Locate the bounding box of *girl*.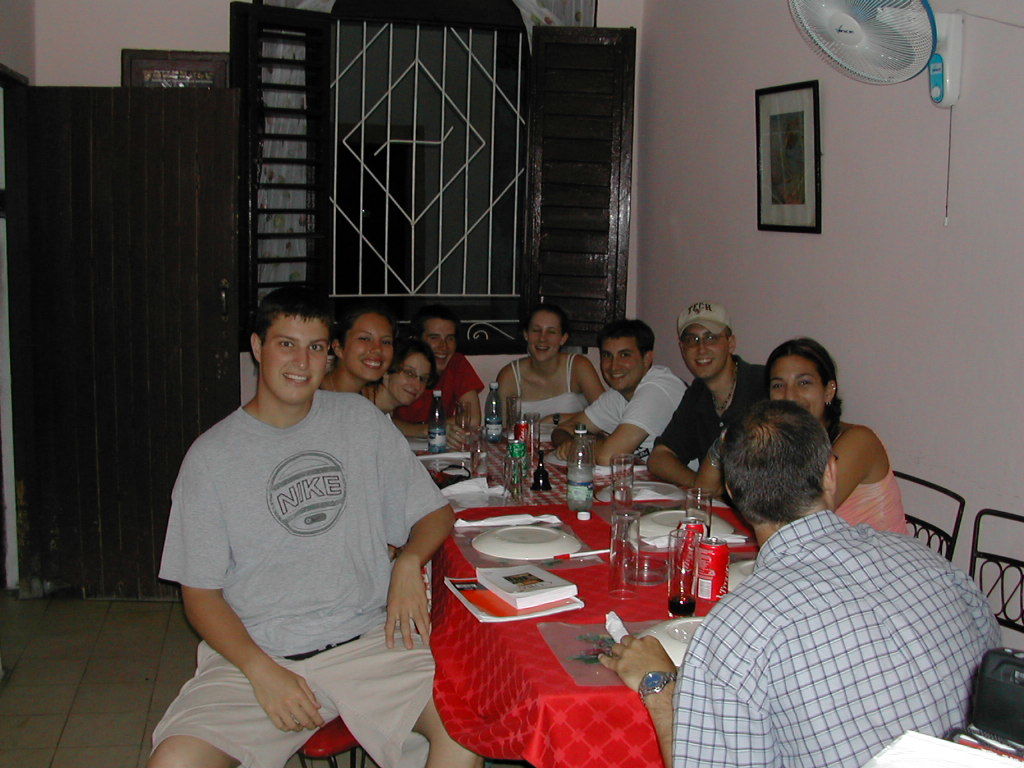
Bounding box: [767, 334, 913, 536].
